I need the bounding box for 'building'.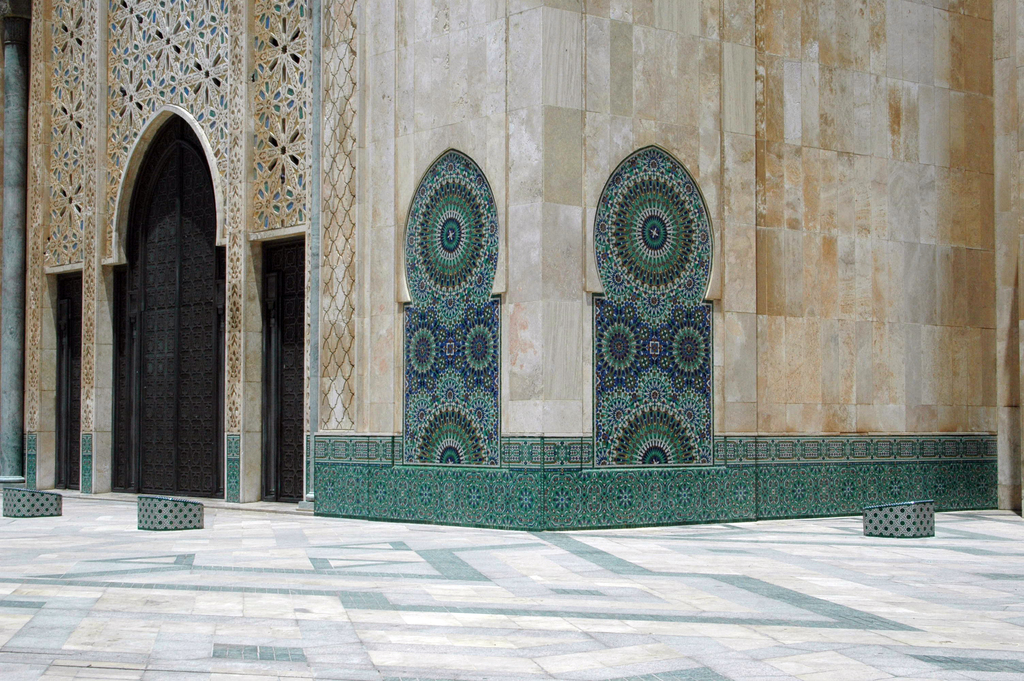
Here it is: bbox=(0, 1, 1023, 539).
